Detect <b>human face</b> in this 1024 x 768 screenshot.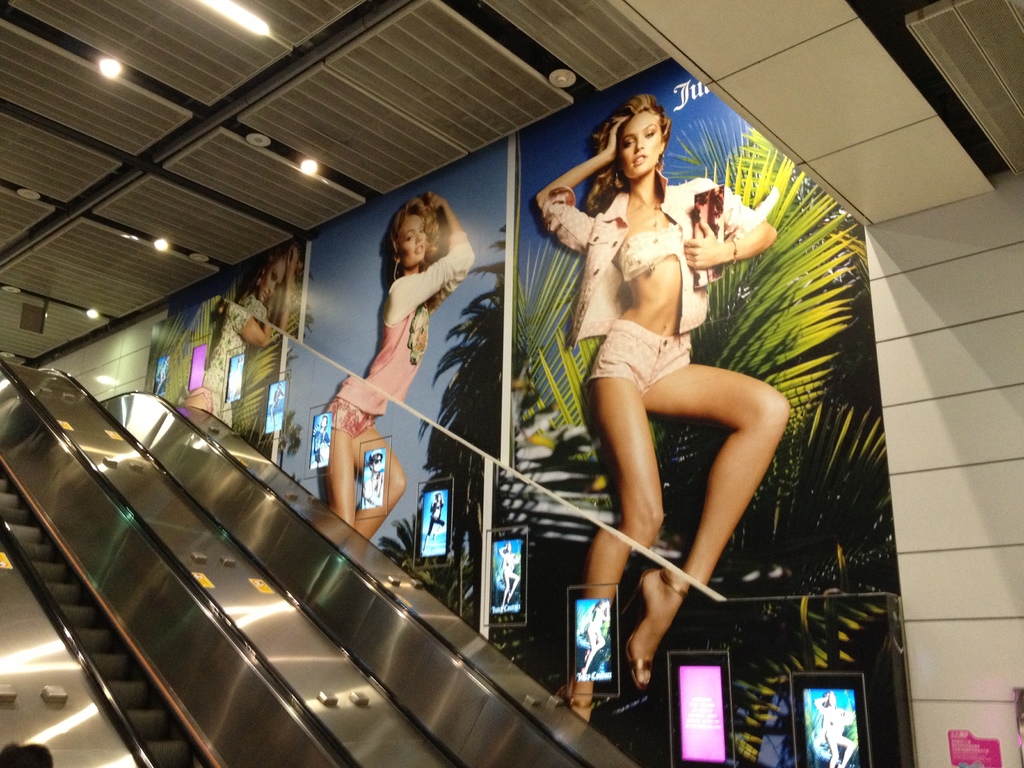
Detection: select_region(620, 108, 665, 177).
